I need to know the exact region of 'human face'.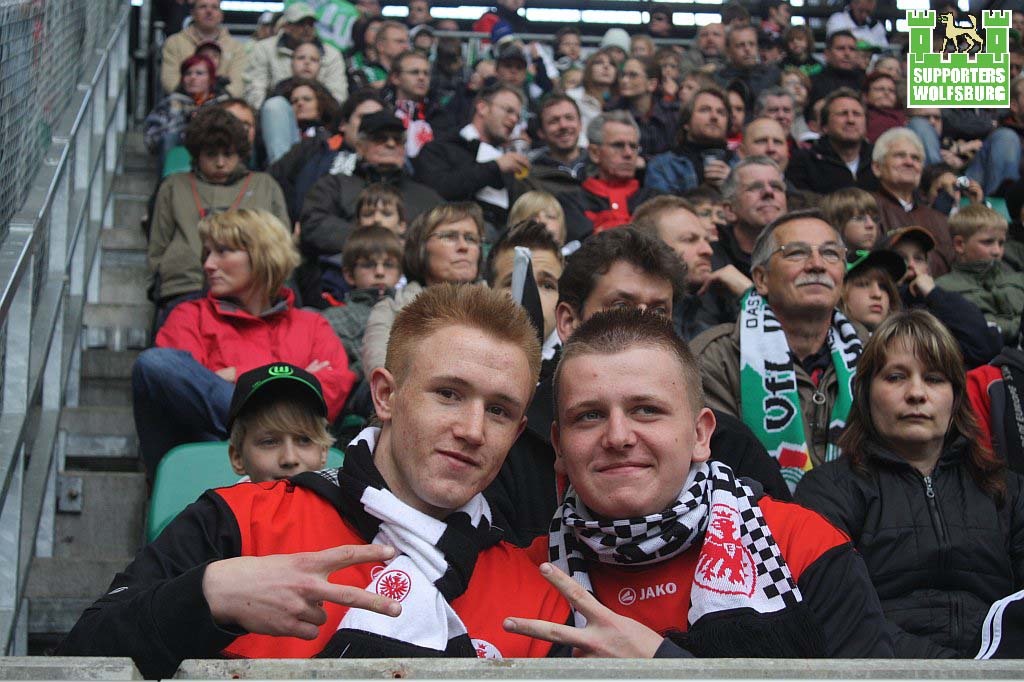
Region: bbox(555, 339, 697, 524).
